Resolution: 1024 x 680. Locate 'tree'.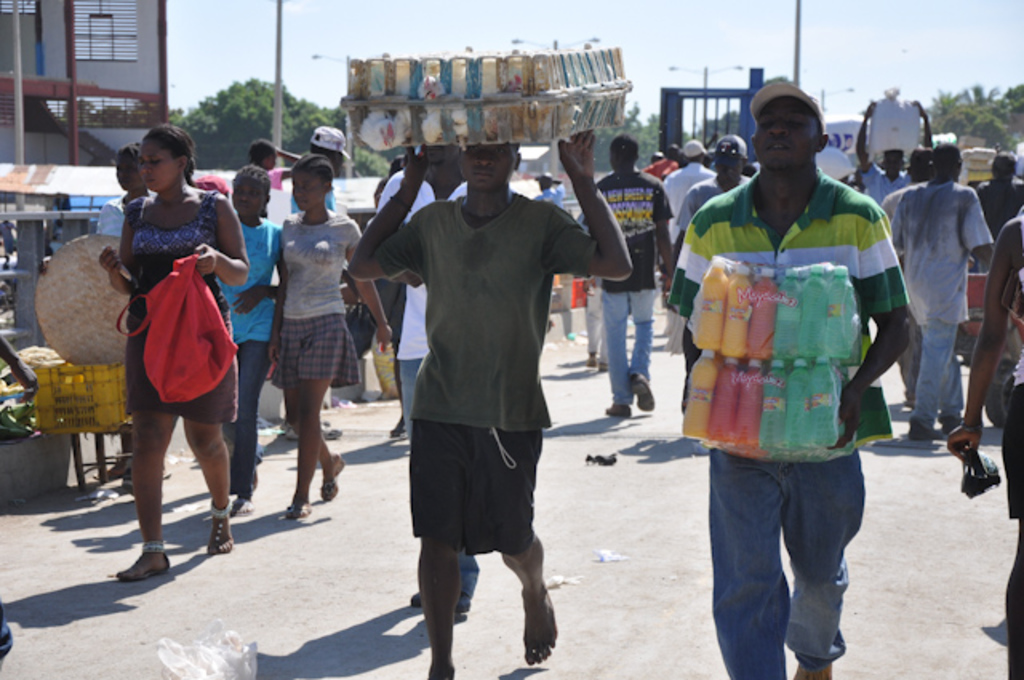
x1=171 y1=69 x2=392 y2=179.
